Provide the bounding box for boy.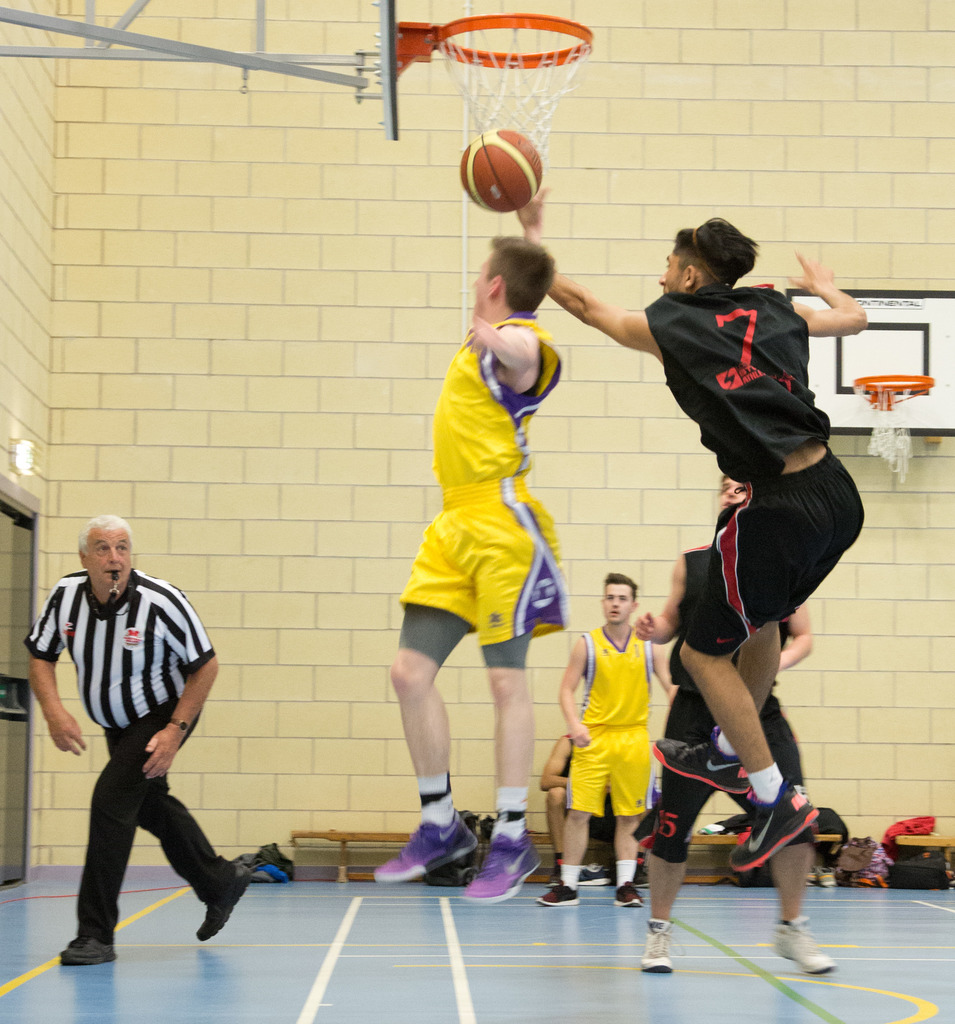
box(369, 234, 565, 909).
